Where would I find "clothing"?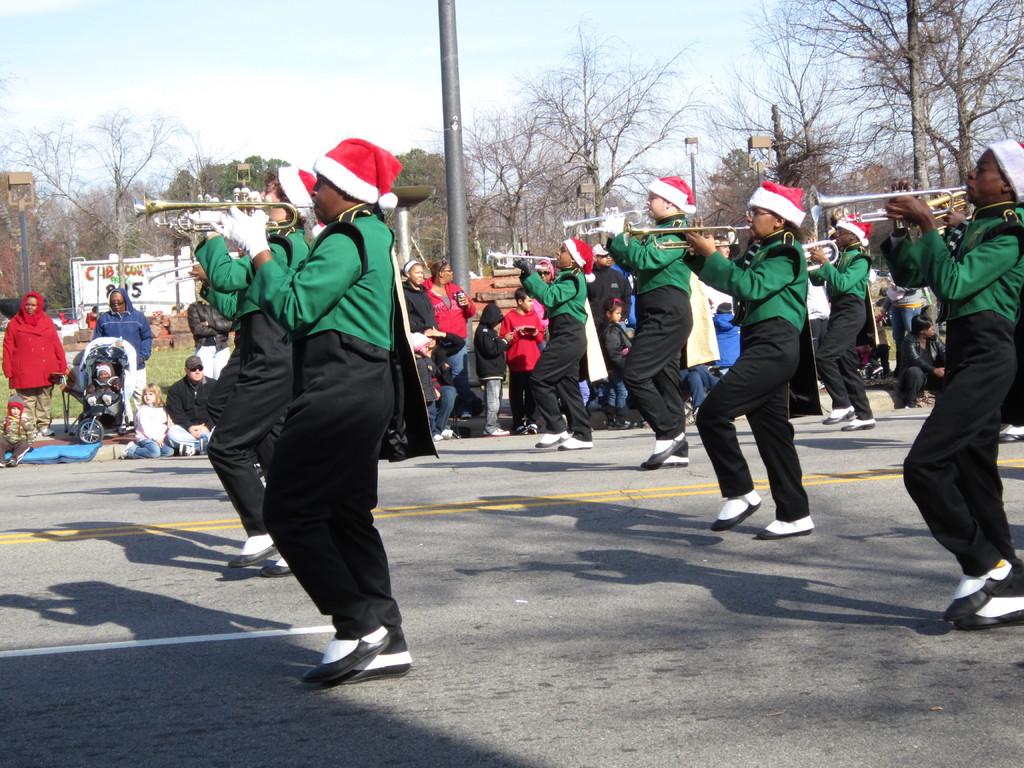
At x1=0 y1=291 x2=67 y2=433.
